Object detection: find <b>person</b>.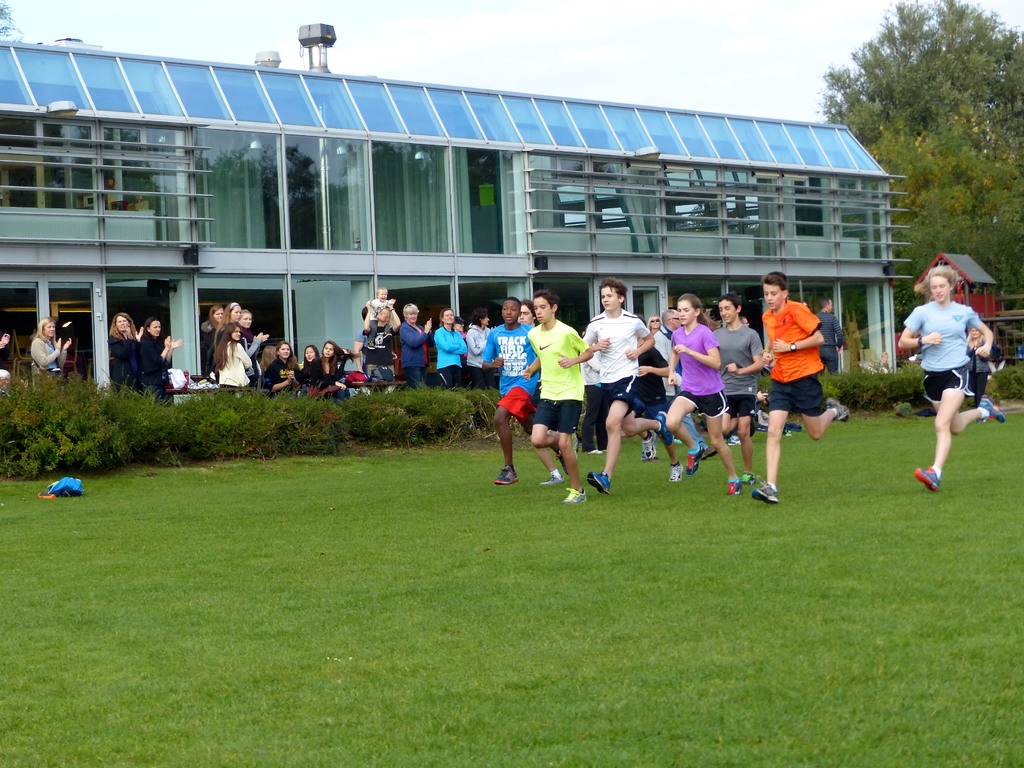
[29,319,72,382].
